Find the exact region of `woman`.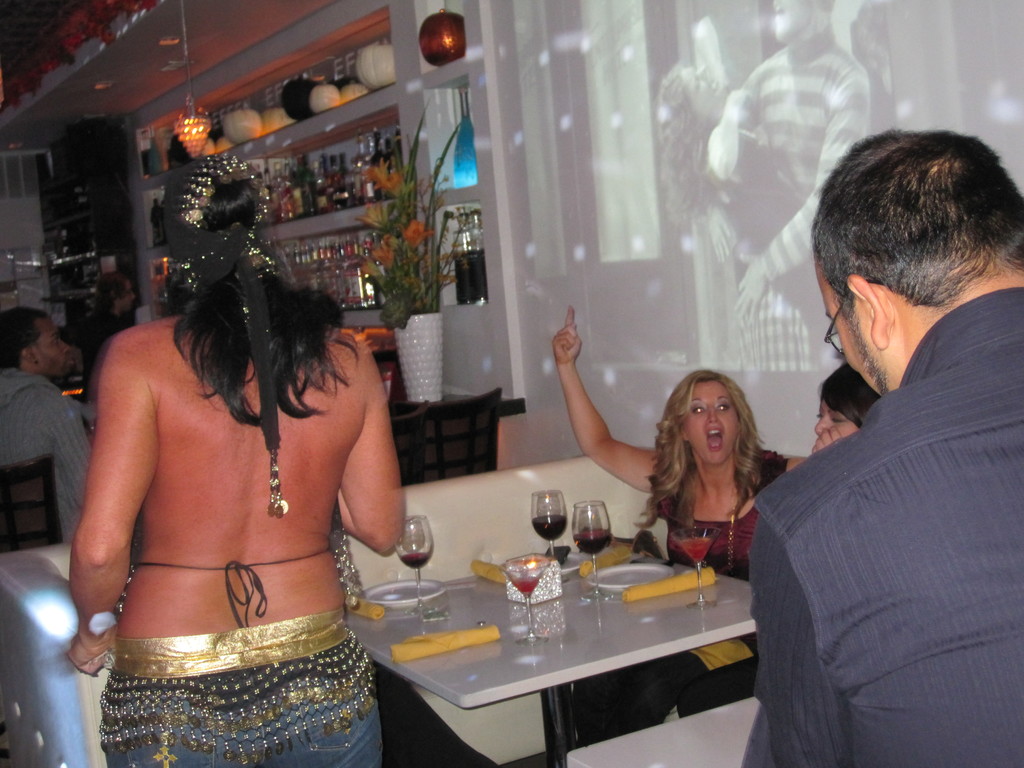
Exact region: [left=804, top=362, right=882, bottom=455].
